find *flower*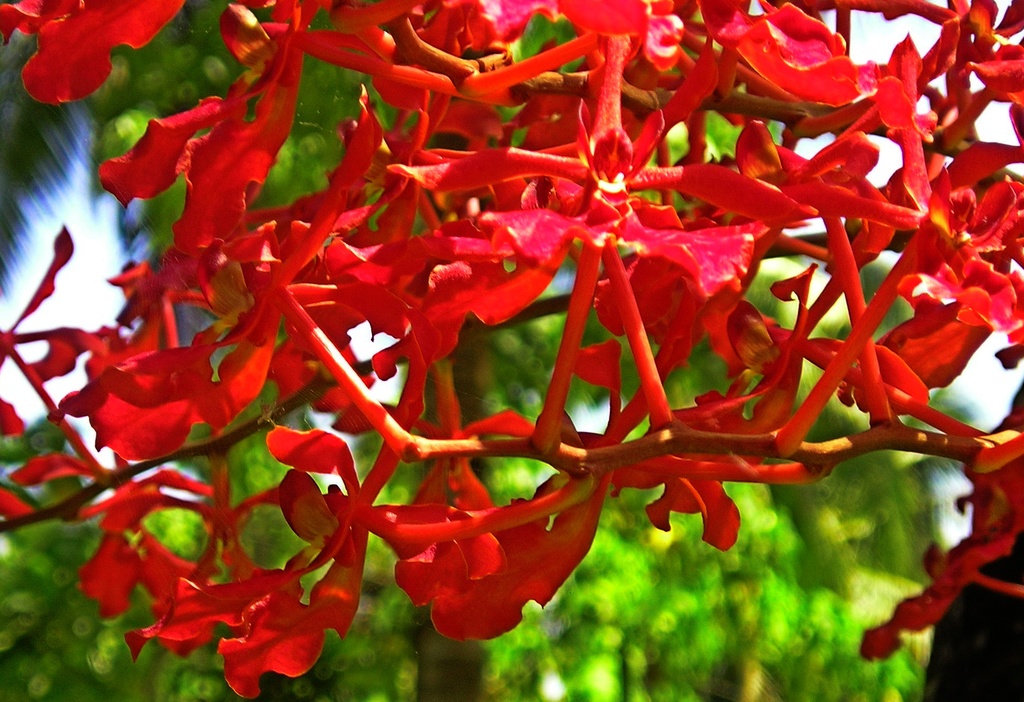
<bbox>71, 332, 381, 699</bbox>
